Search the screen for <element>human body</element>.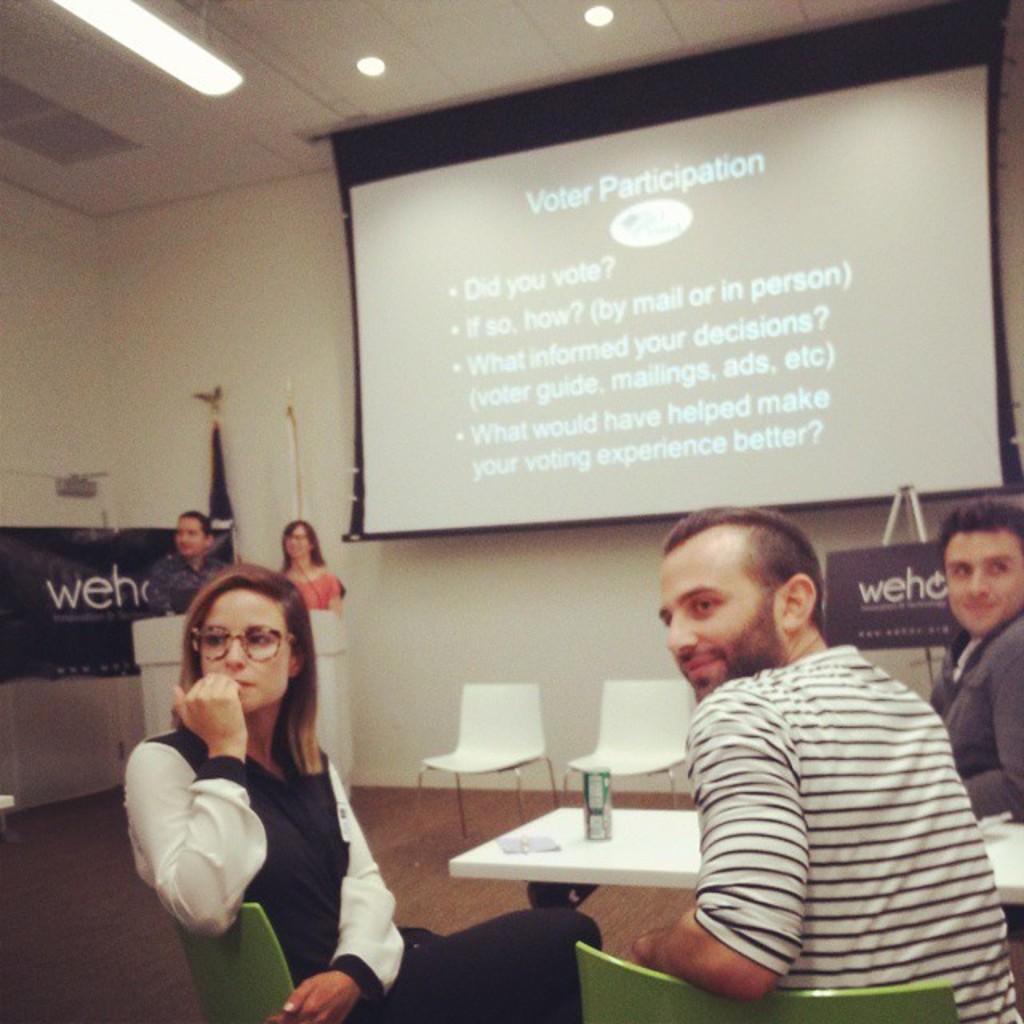
Found at [925, 498, 1018, 810].
